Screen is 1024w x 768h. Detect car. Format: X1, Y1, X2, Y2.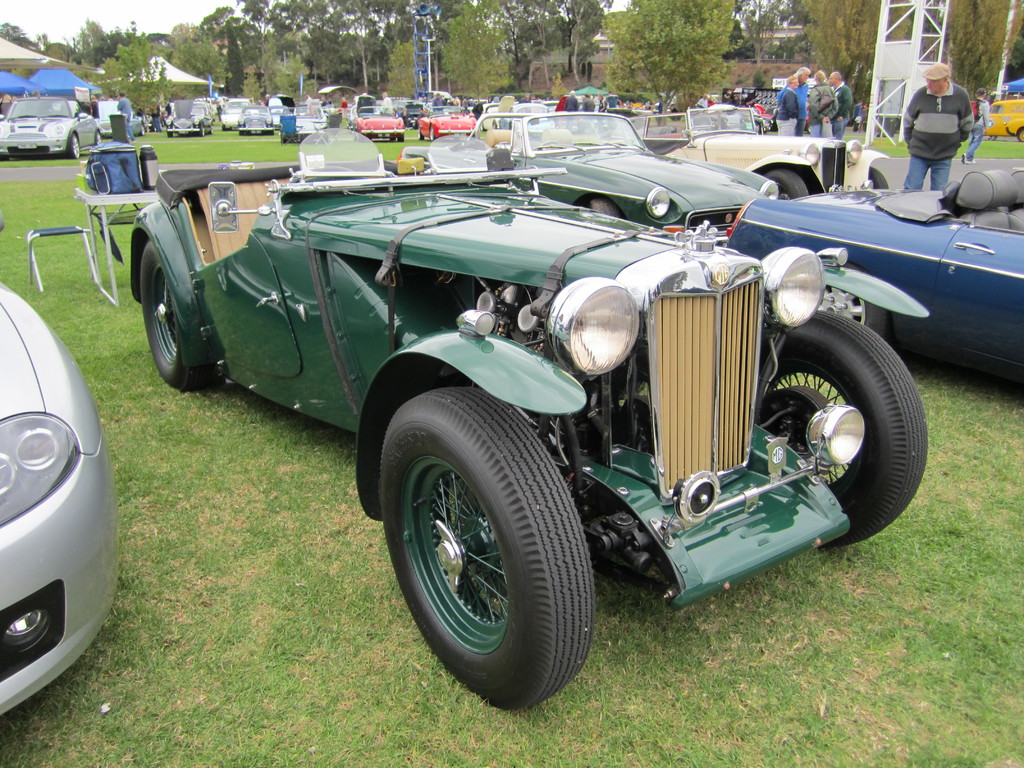
396, 110, 779, 248.
